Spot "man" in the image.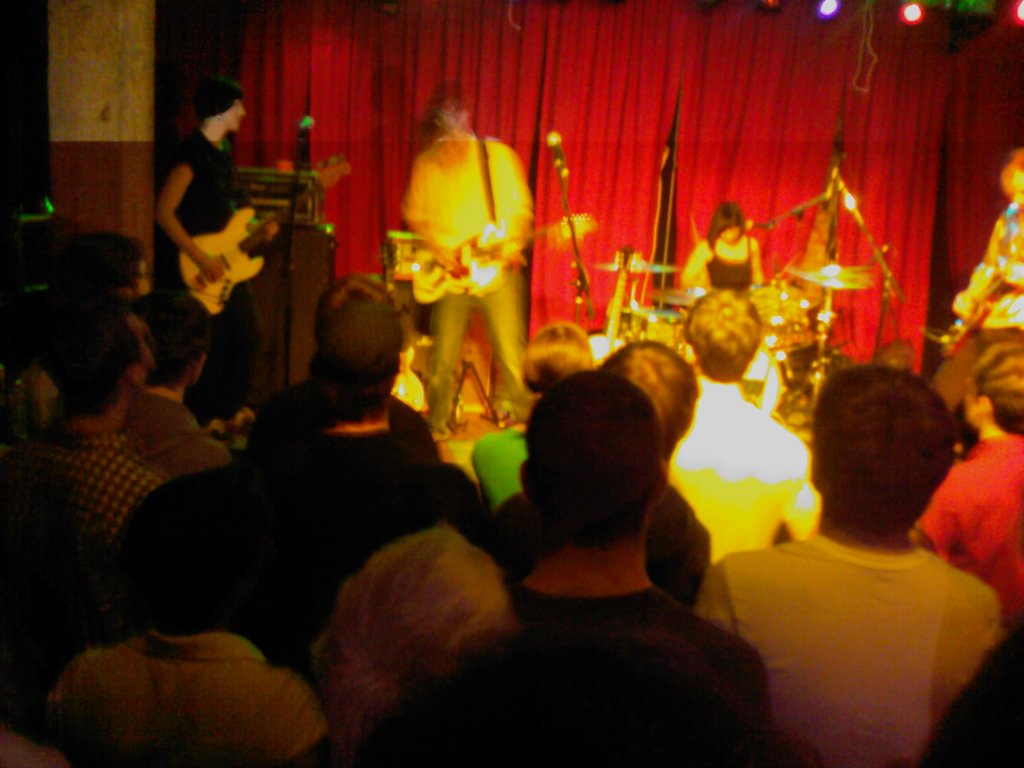
"man" found at 24,463,314,767.
